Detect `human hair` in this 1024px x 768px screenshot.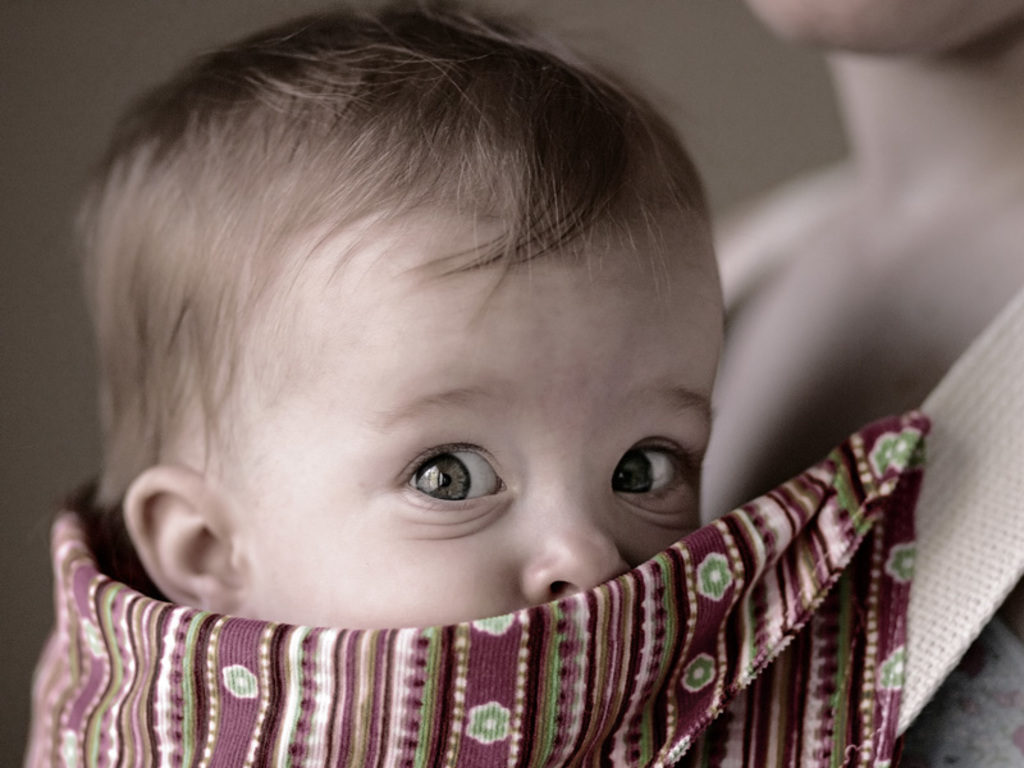
Detection: 90,22,714,508.
